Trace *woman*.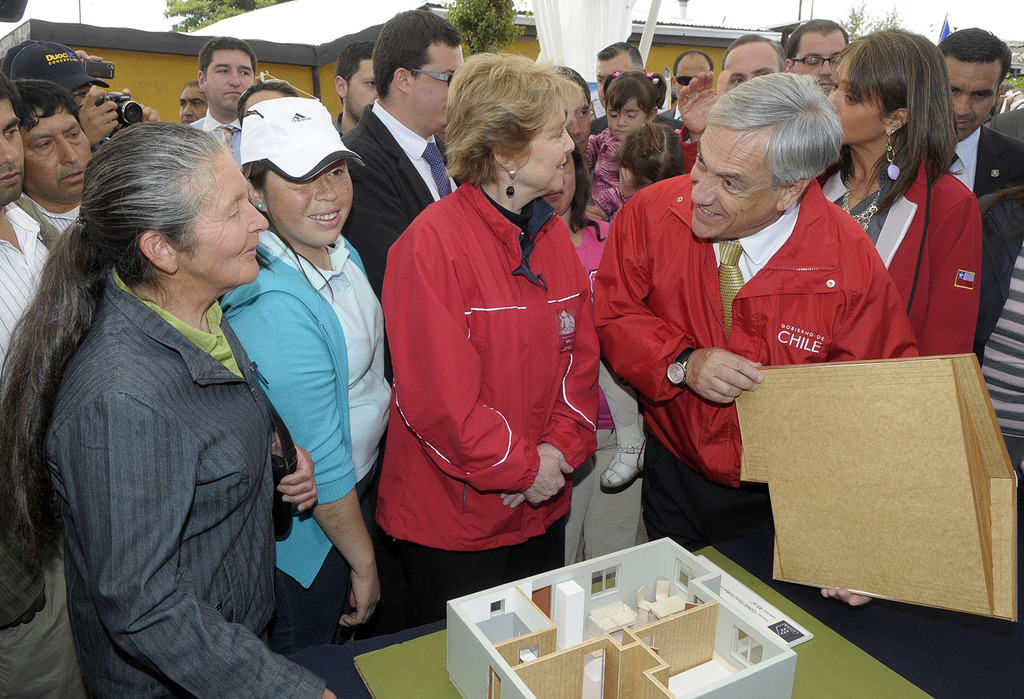
Traced to x1=548, y1=58, x2=609, y2=171.
